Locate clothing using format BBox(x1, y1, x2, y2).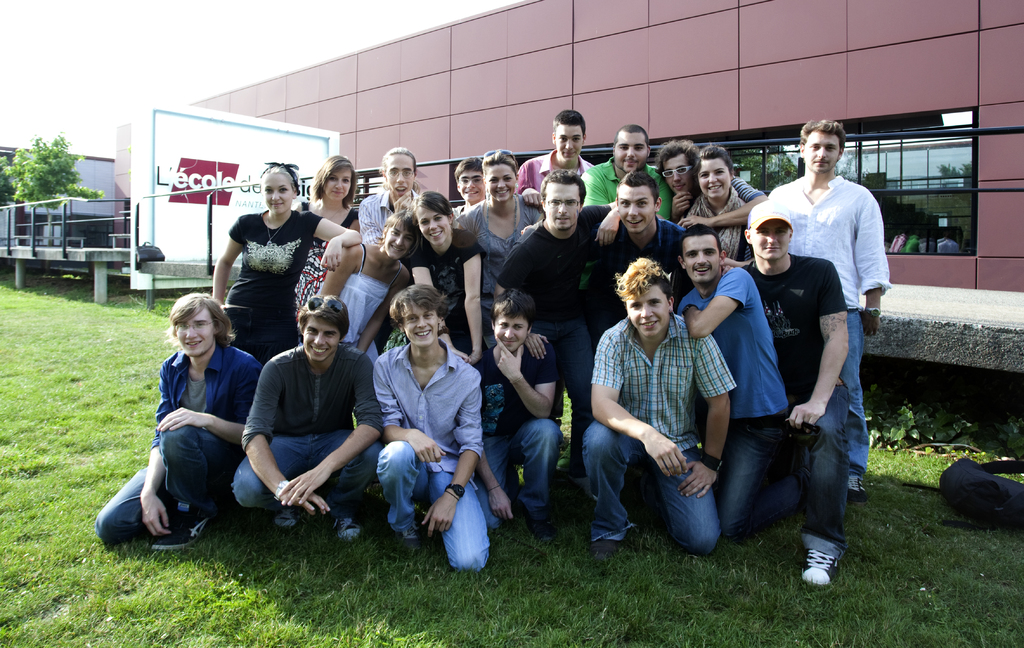
BBox(582, 312, 719, 555).
